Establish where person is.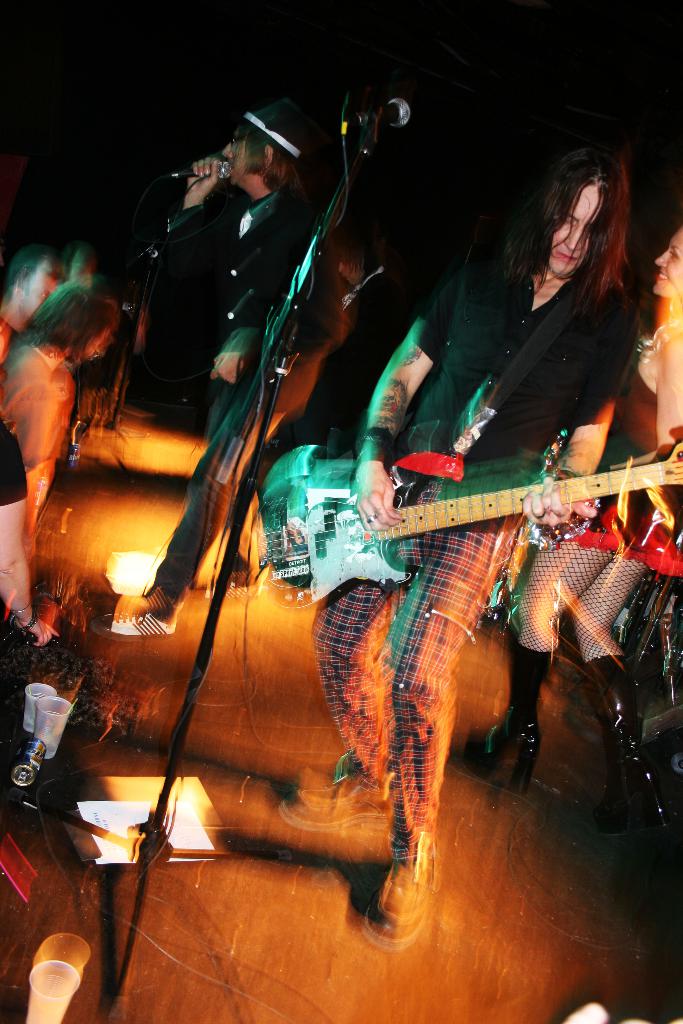
Established at [105, 92, 350, 653].
